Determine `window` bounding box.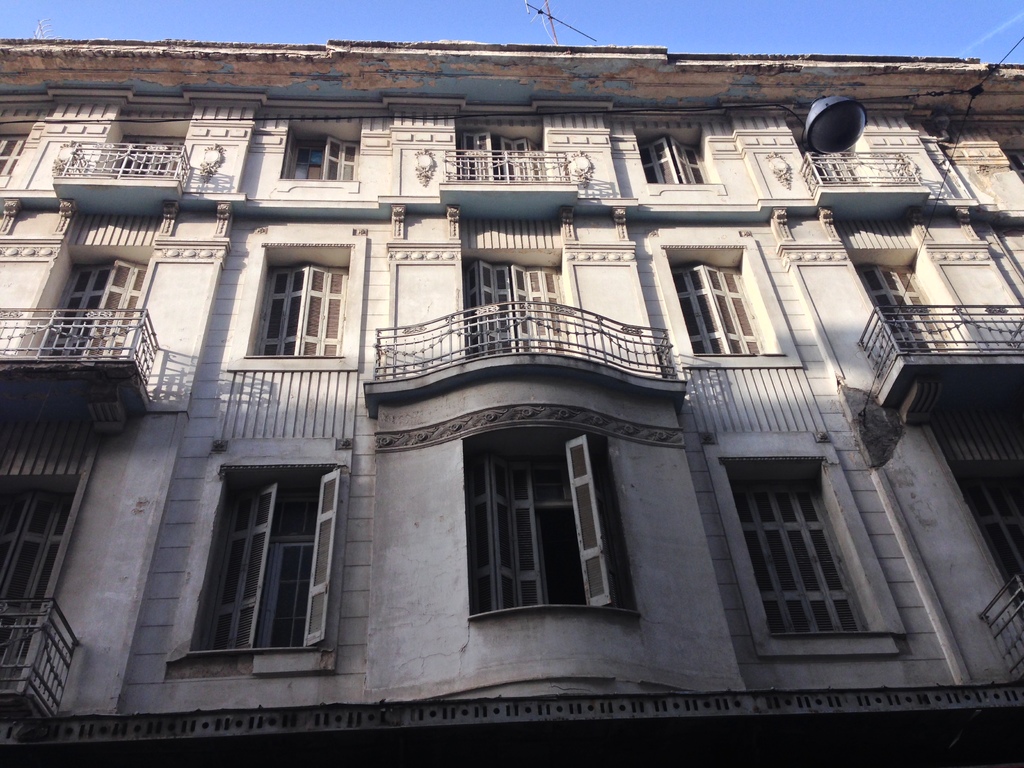
Determined: <bbox>246, 257, 350, 360</bbox>.
